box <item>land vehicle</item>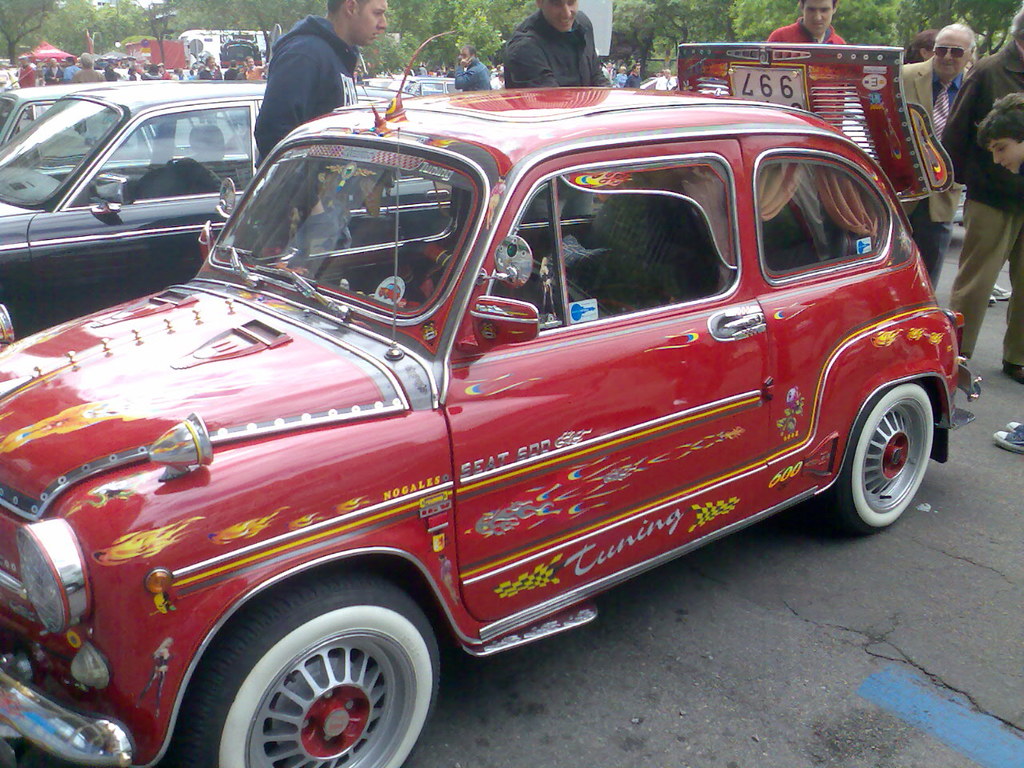
{"x1": 6, "y1": 55, "x2": 1012, "y2": 758}
